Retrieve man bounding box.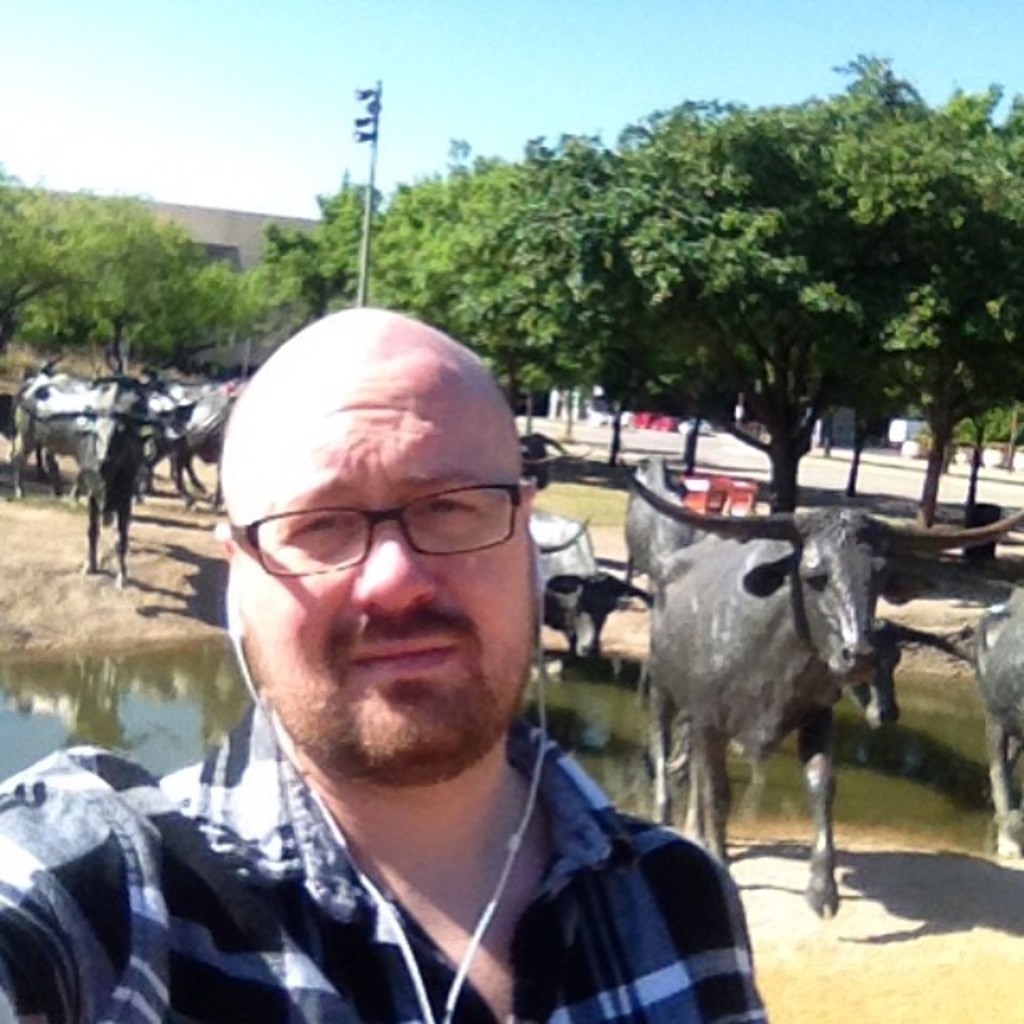
Bounding box: l=0, t=306, r=773, b=1022.
